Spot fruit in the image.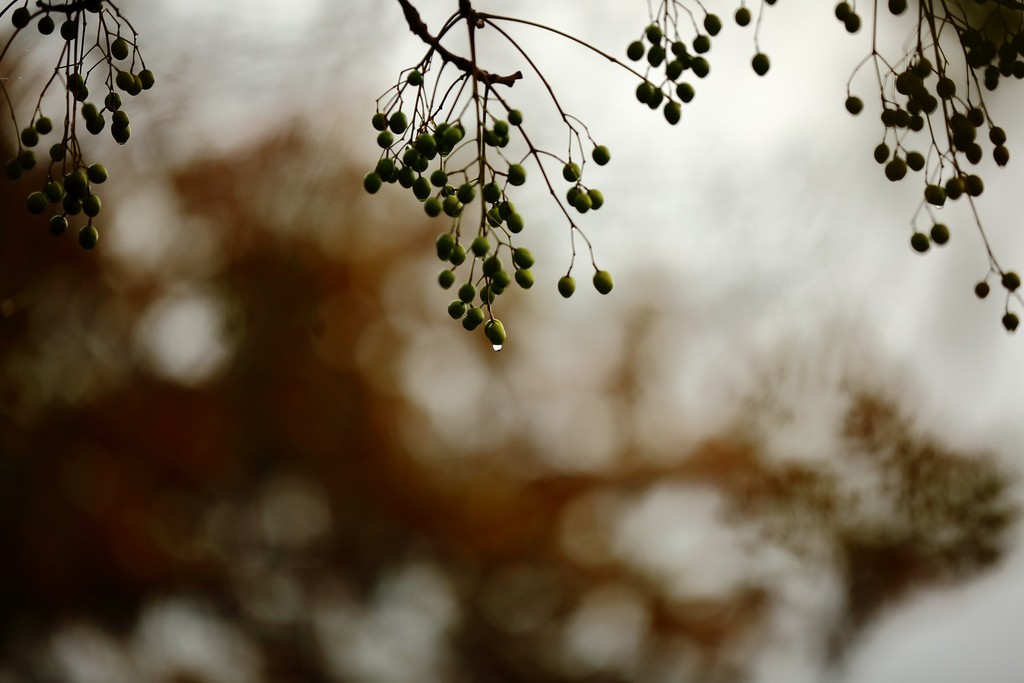
fruit found at {"left": 1005, "top": 309, "right": 1023, "bottom": 332}.
